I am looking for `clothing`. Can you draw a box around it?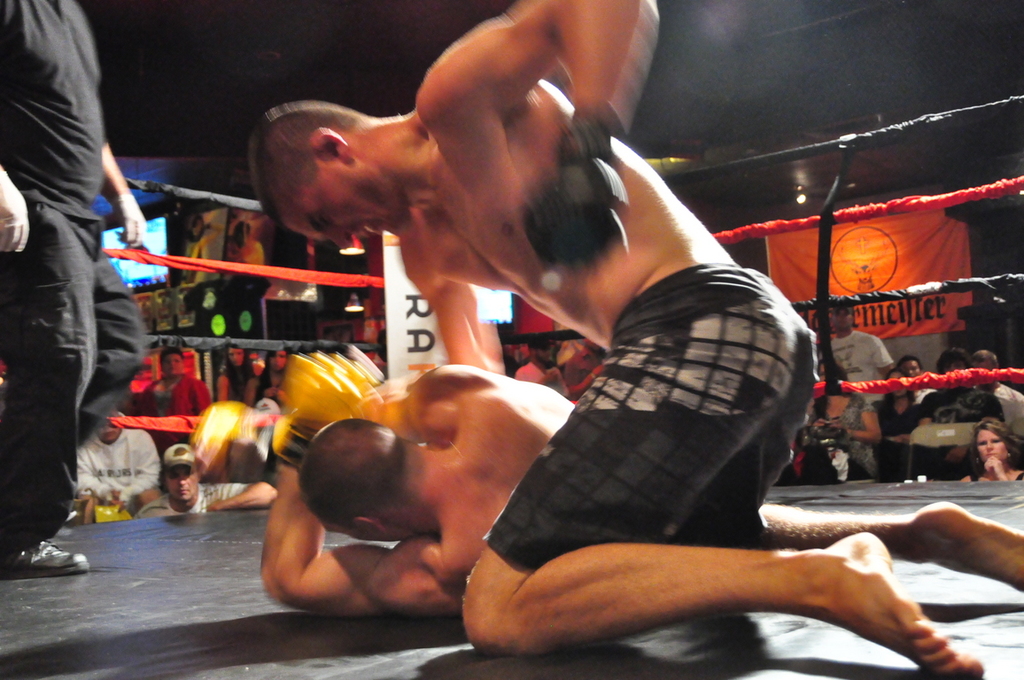
Sure, the bounding box is l=14, t=0, r=157, b=573.
